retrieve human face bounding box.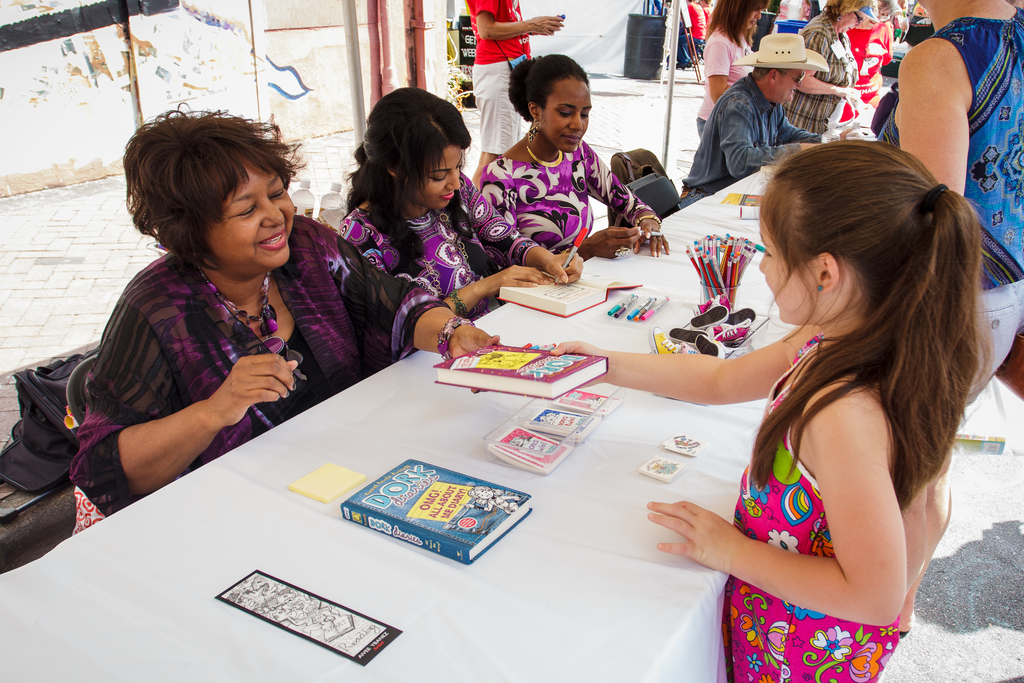
Bounding box: 547 75 595 140.
